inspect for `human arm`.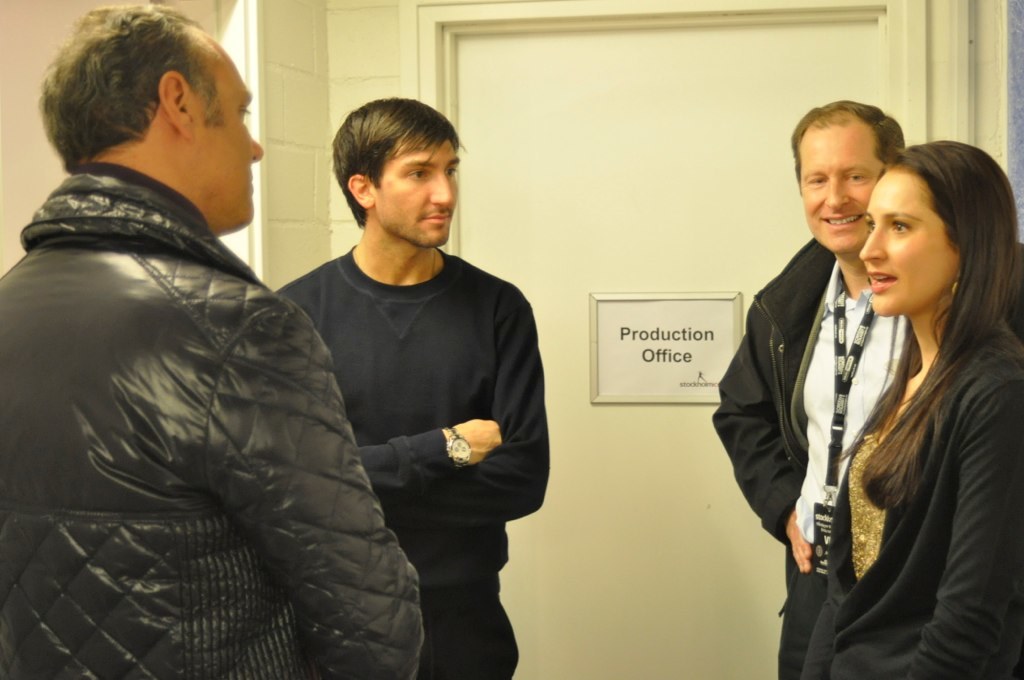
Inspection: box=[711, 313, 811, 571].
